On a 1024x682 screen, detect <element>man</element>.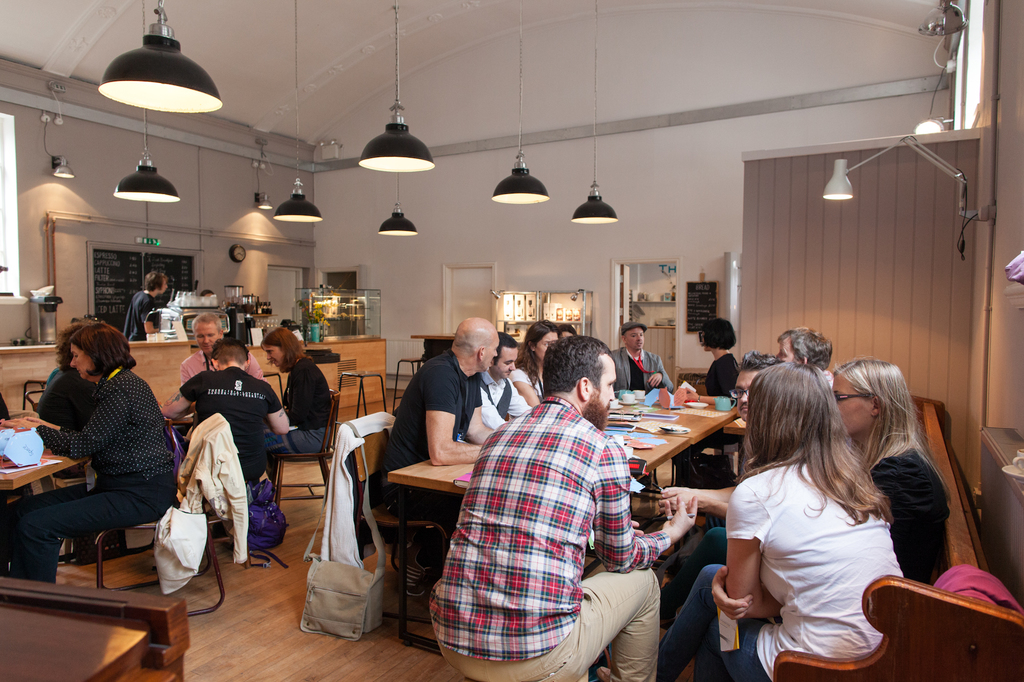
<region>440, 338, 671, 666</region>.
